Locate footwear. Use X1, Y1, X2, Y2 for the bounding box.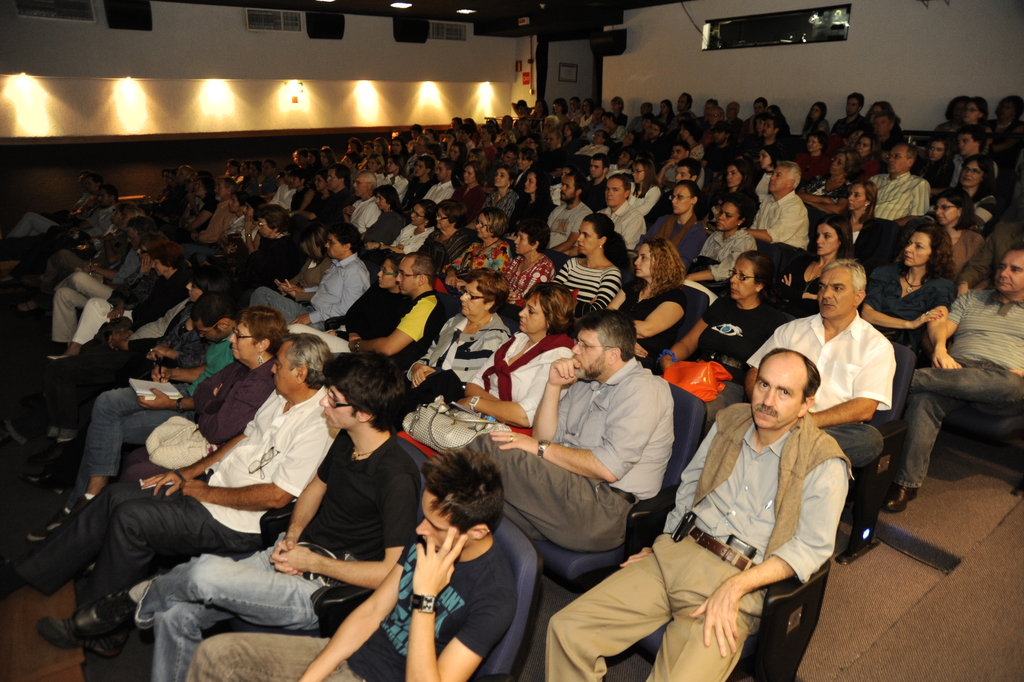
45, 496, 91, 537.
